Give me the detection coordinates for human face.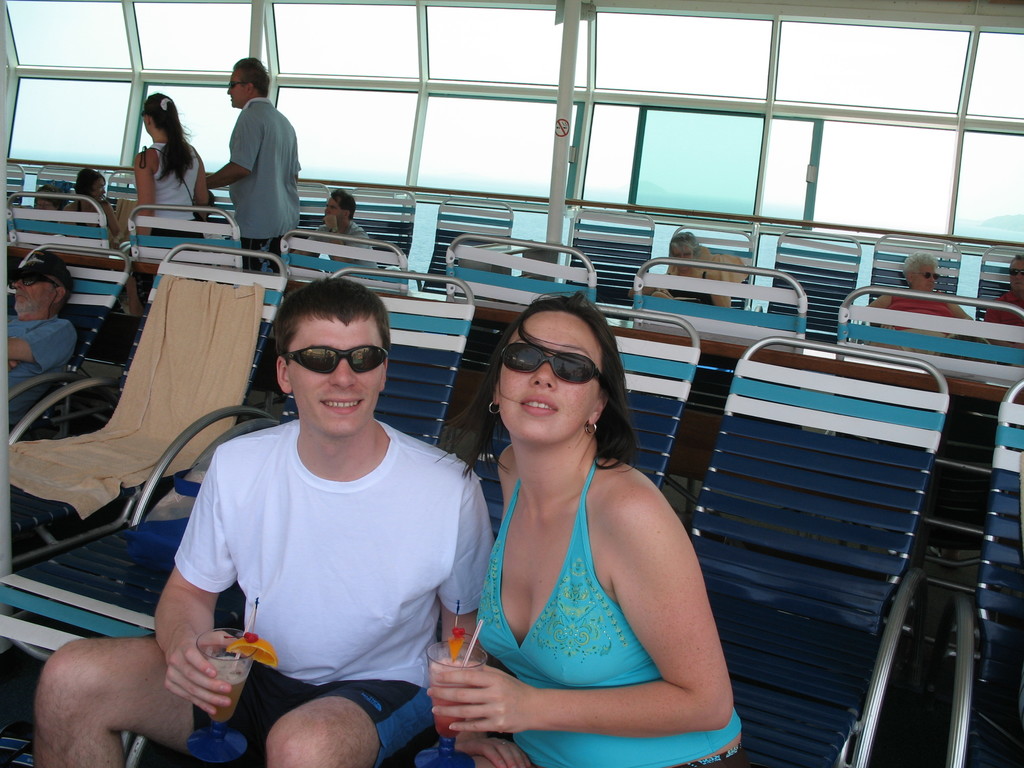
(30, 198, 56, 209).
